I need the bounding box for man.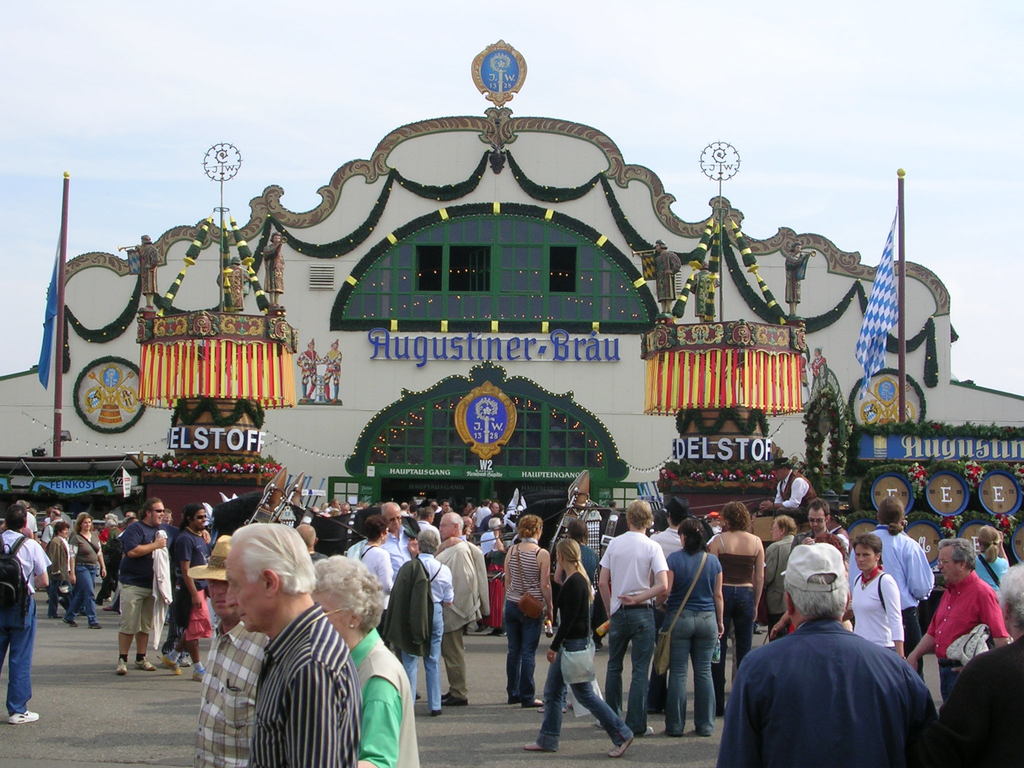
Here it is: (left=181, top=538, right=255, bottom=767).
